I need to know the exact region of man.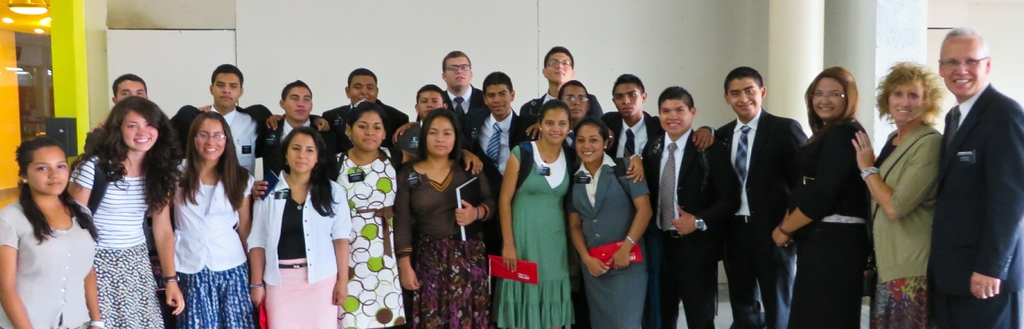
Region: (598,69,717,183).
